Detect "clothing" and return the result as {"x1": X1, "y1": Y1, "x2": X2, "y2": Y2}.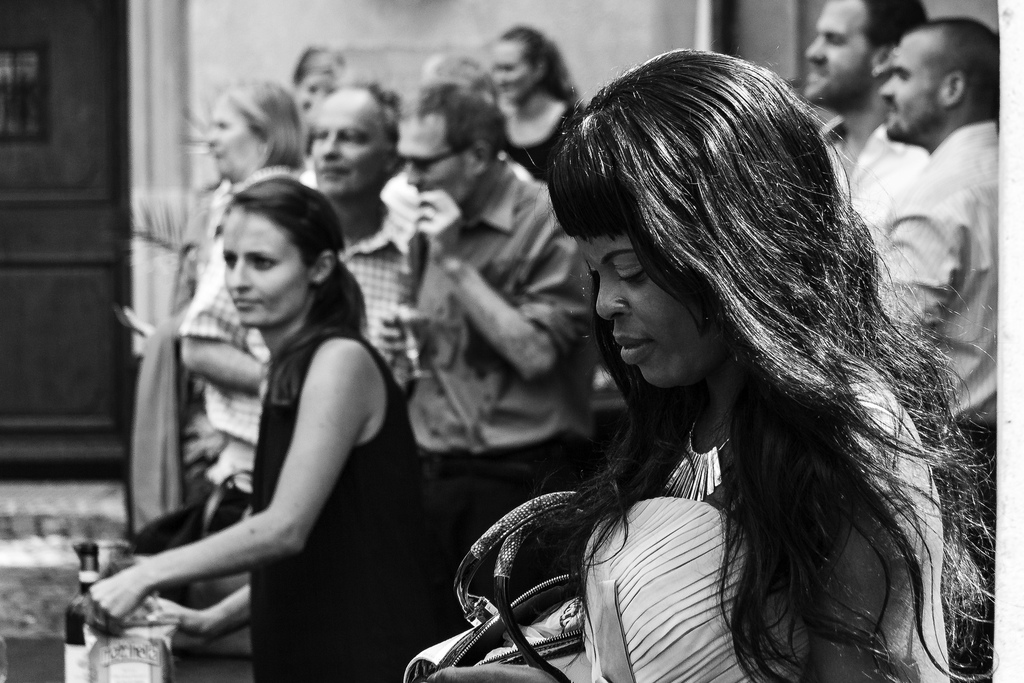
{"x1": 402, "y1": 160, "x2": 595, "y2": 555}.
